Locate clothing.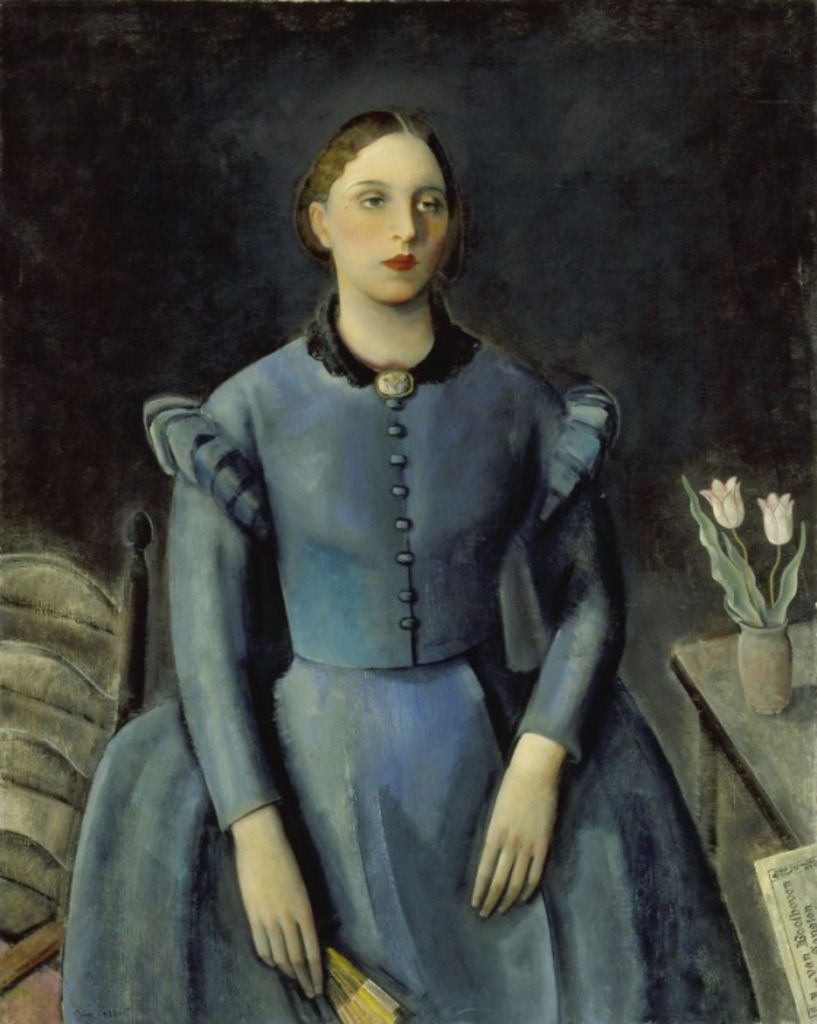
Bounding box: 99/193/649/1023.
